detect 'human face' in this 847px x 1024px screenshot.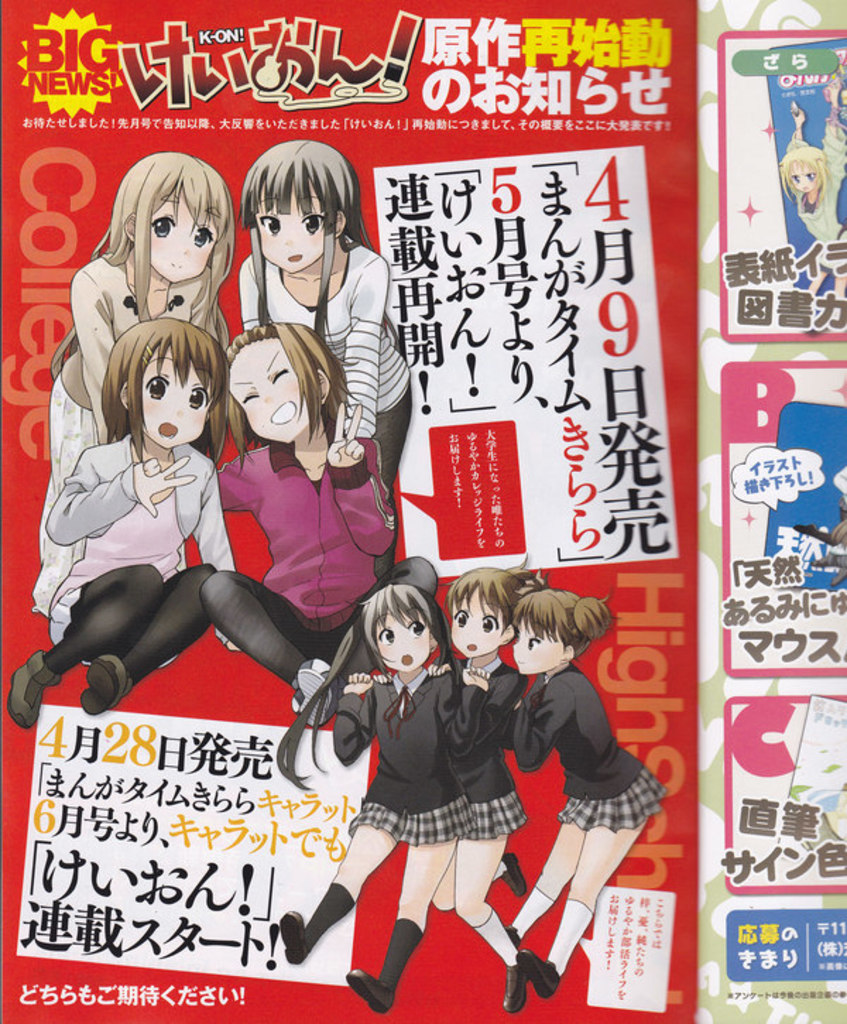
Detection: (x1=514, y1=616, x2=560, y2=674).
